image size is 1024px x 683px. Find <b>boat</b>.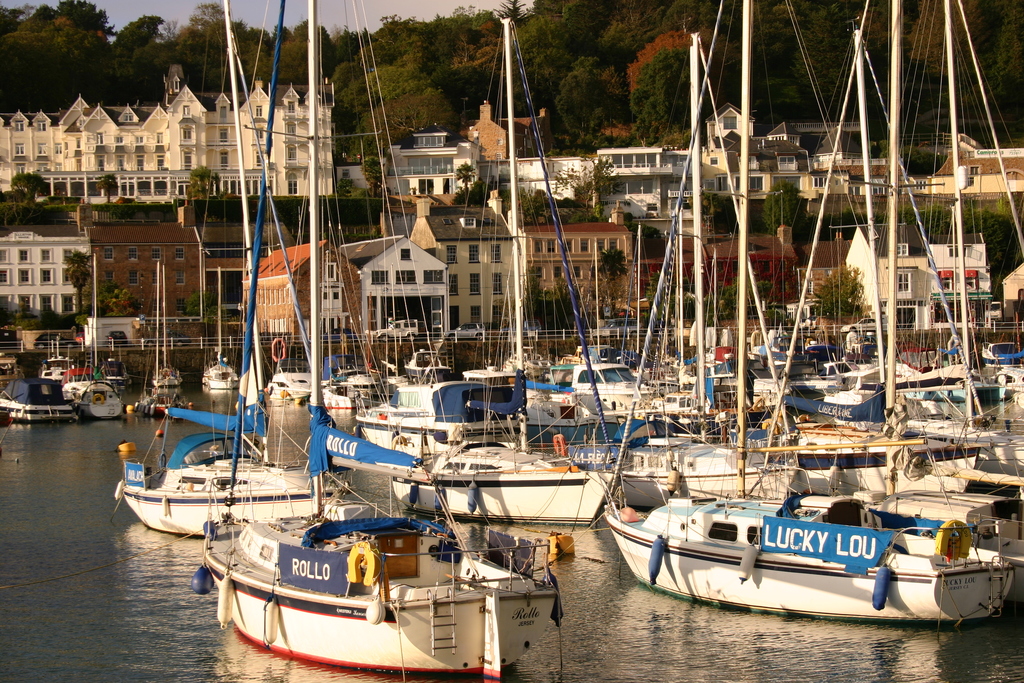
[left=0, top=374, right=83, bottom=428].
